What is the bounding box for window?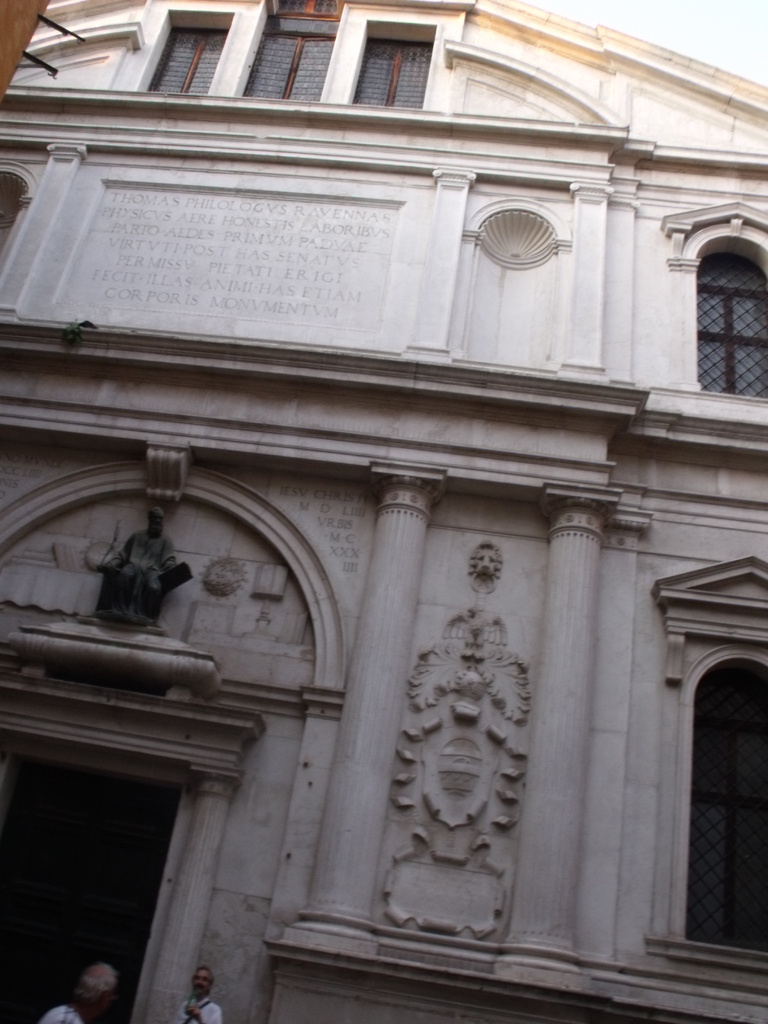
region(698, 255, 767, 396).
